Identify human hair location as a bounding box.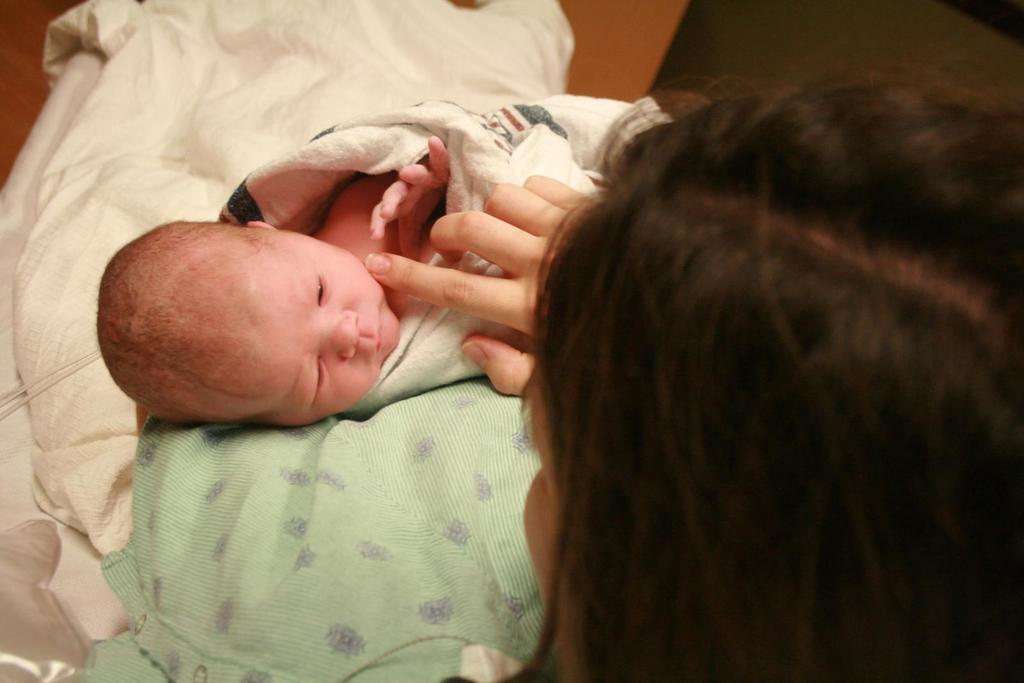
[479, 55, 998, 668].
